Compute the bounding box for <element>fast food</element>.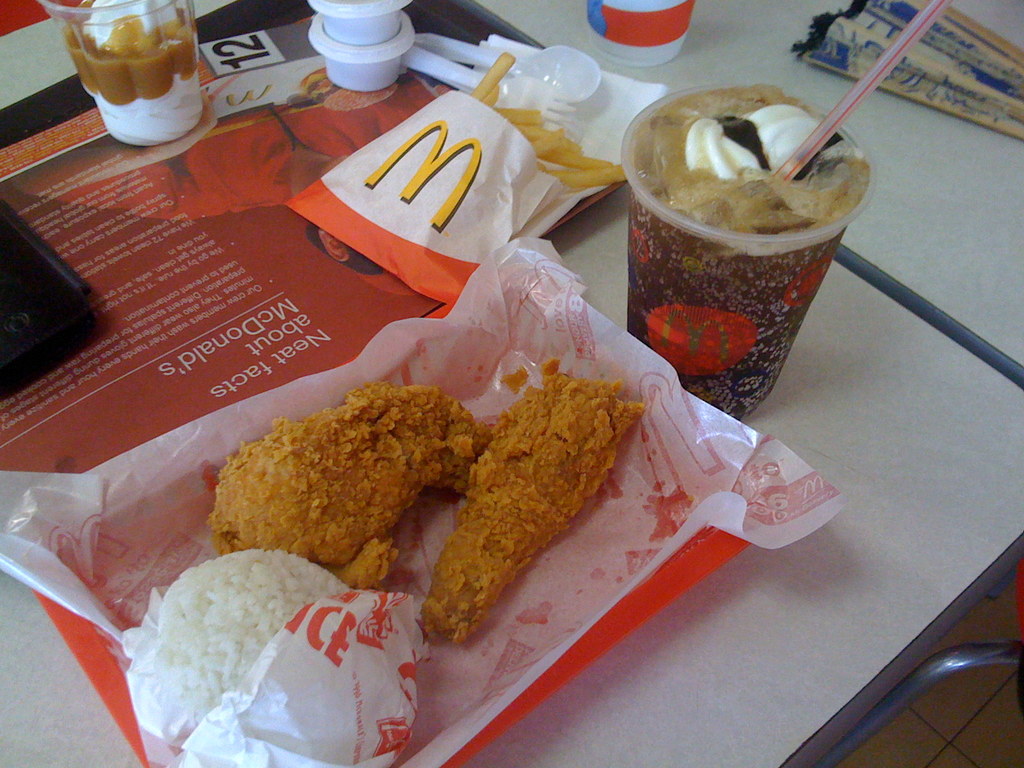
l=29, t=0, r=204, b=167.
